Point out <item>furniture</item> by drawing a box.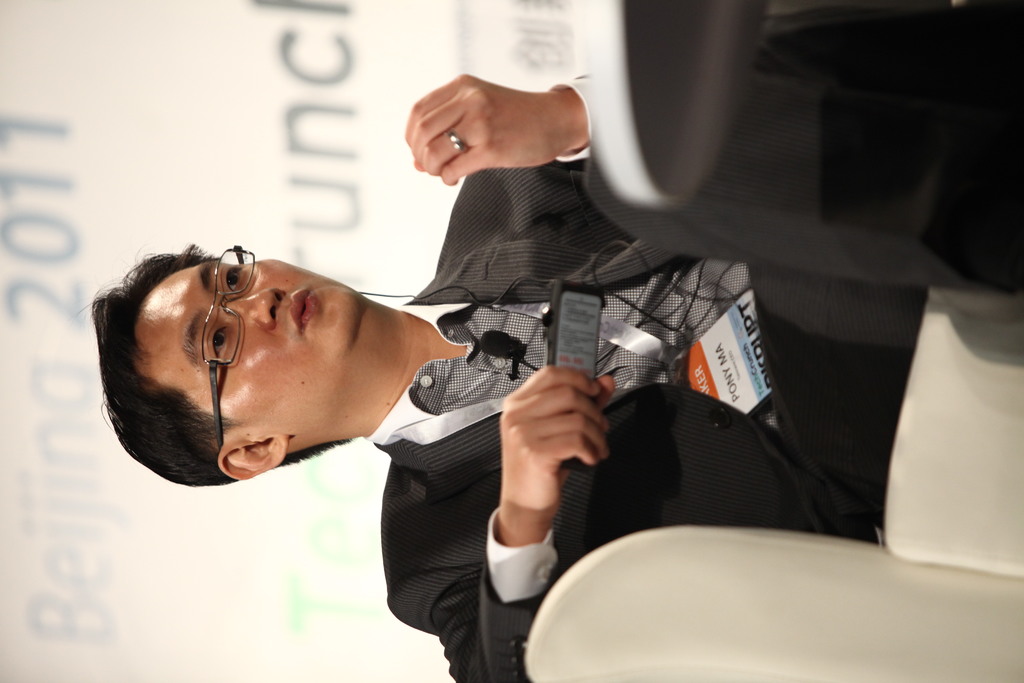
left=523, top=286, right=1023, bottom=682.
